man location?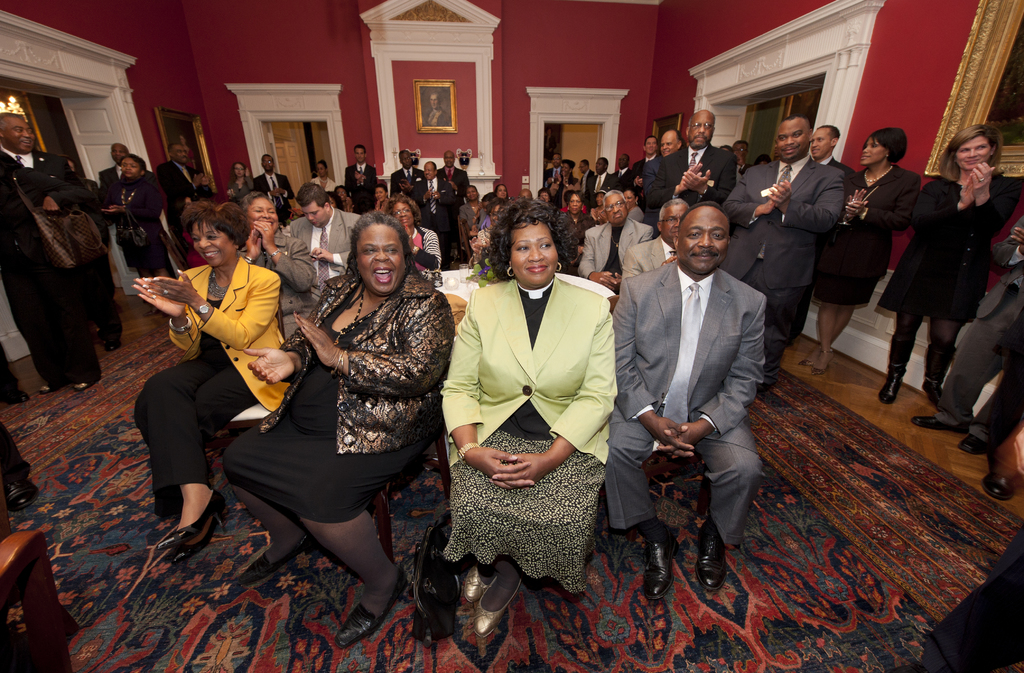
select_region(547, 156, 564, 199)
